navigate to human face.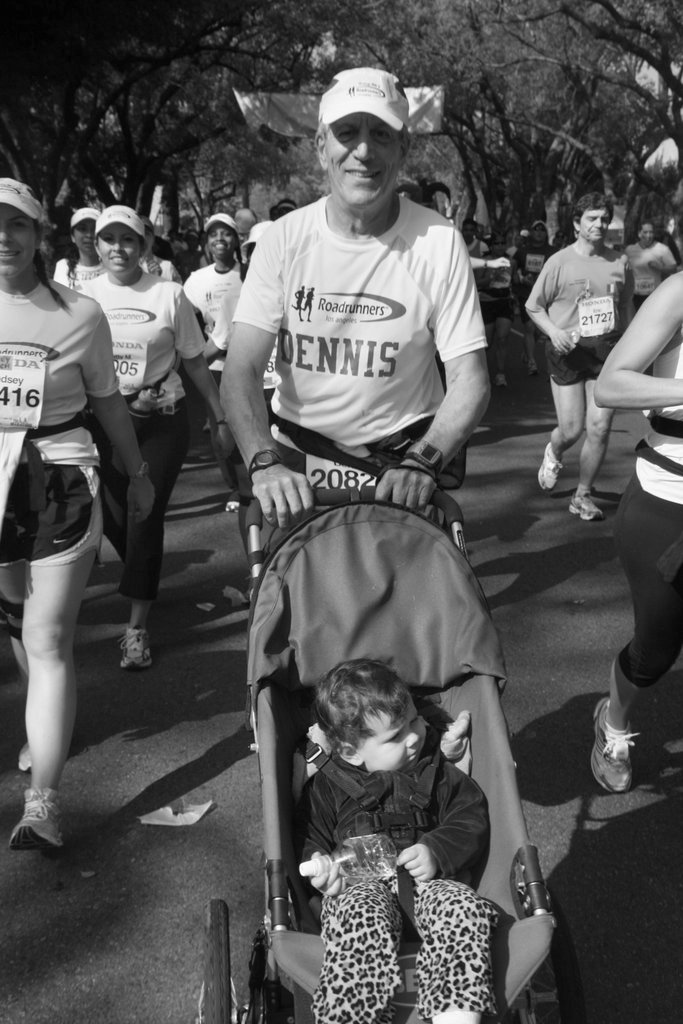
Navigation target: 207 226 240 259.
